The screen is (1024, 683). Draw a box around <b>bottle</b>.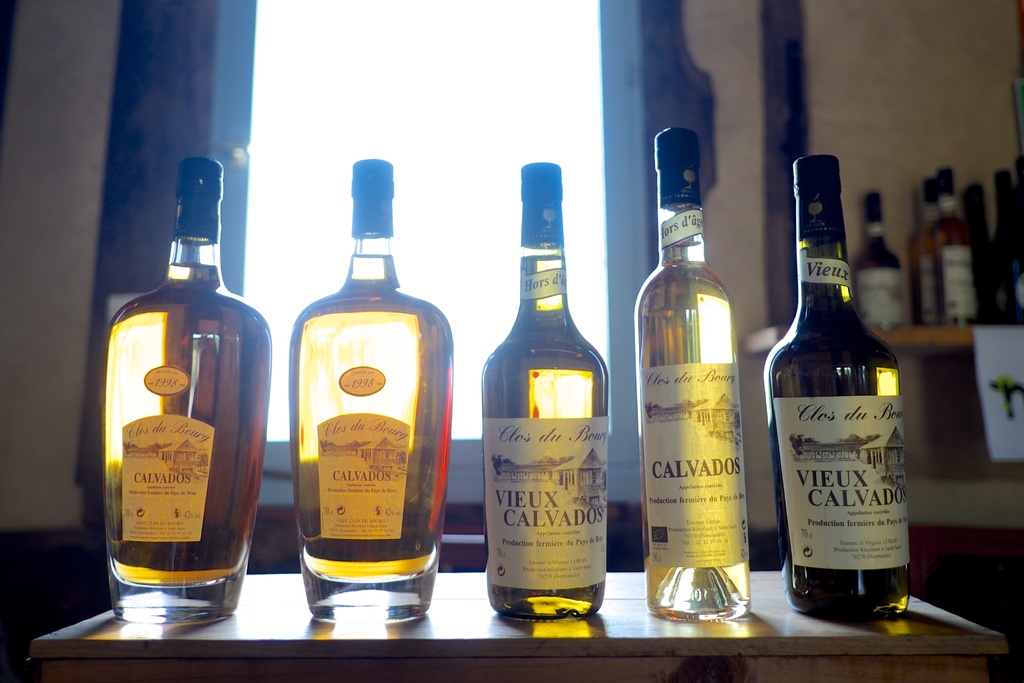
box=[478, 162, 609, 619].
